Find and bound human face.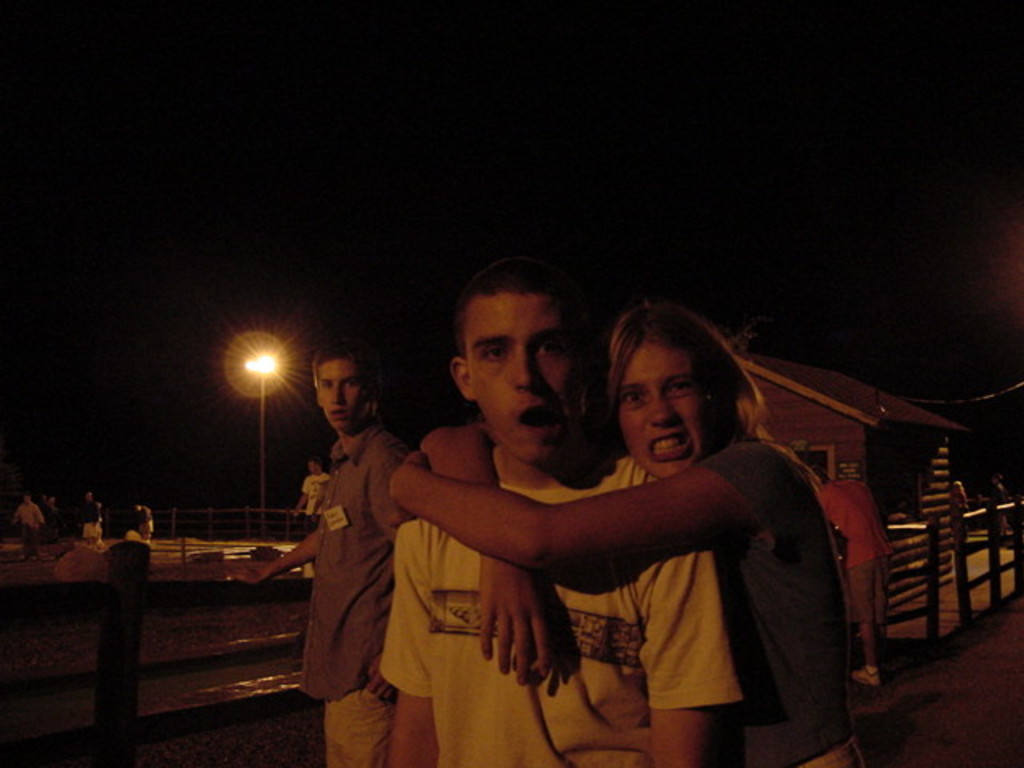
Bound: <box>312,354,371,440</box>.
